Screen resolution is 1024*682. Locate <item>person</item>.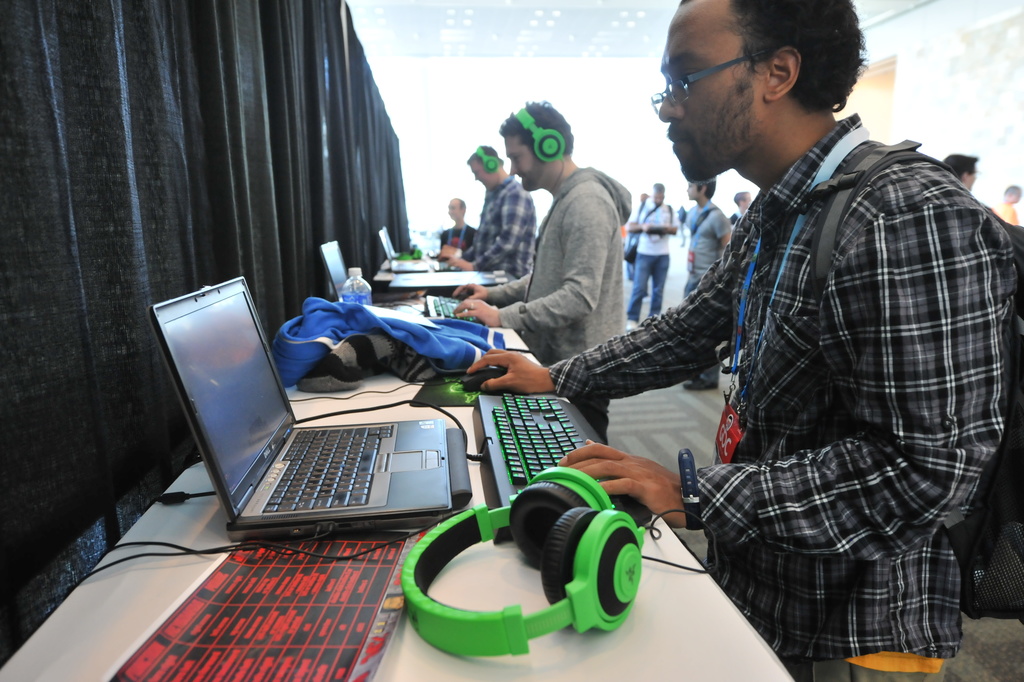
x1=939 y1=146 x2=979 y2=192.
